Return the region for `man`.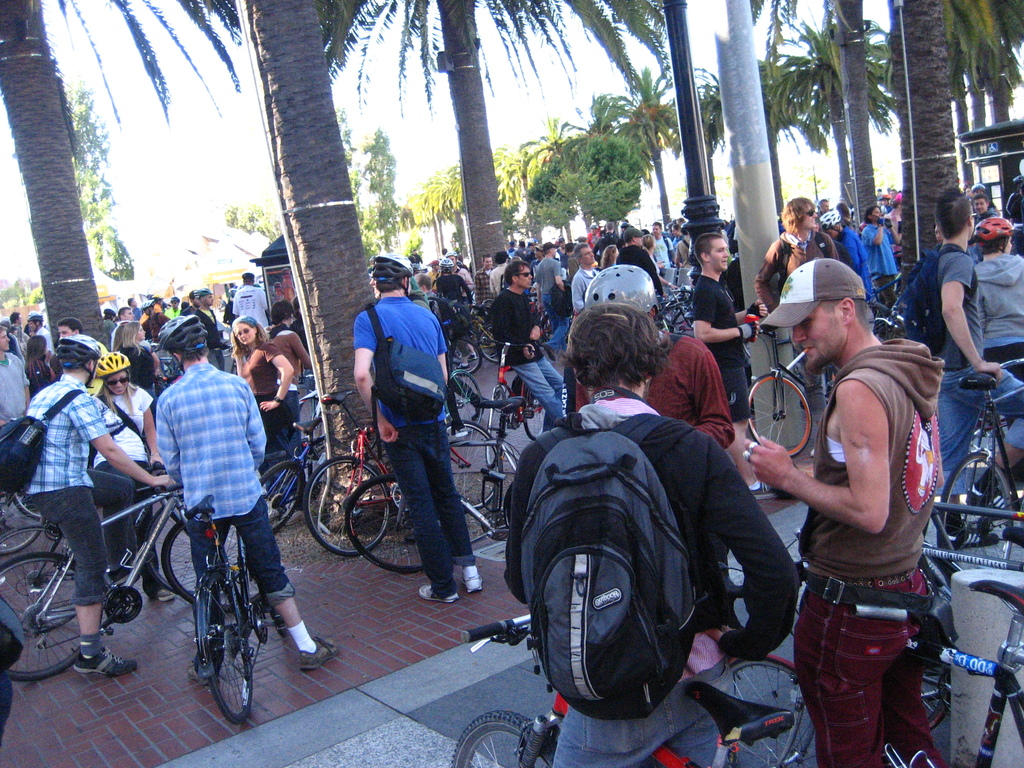
813,199,835,214.
